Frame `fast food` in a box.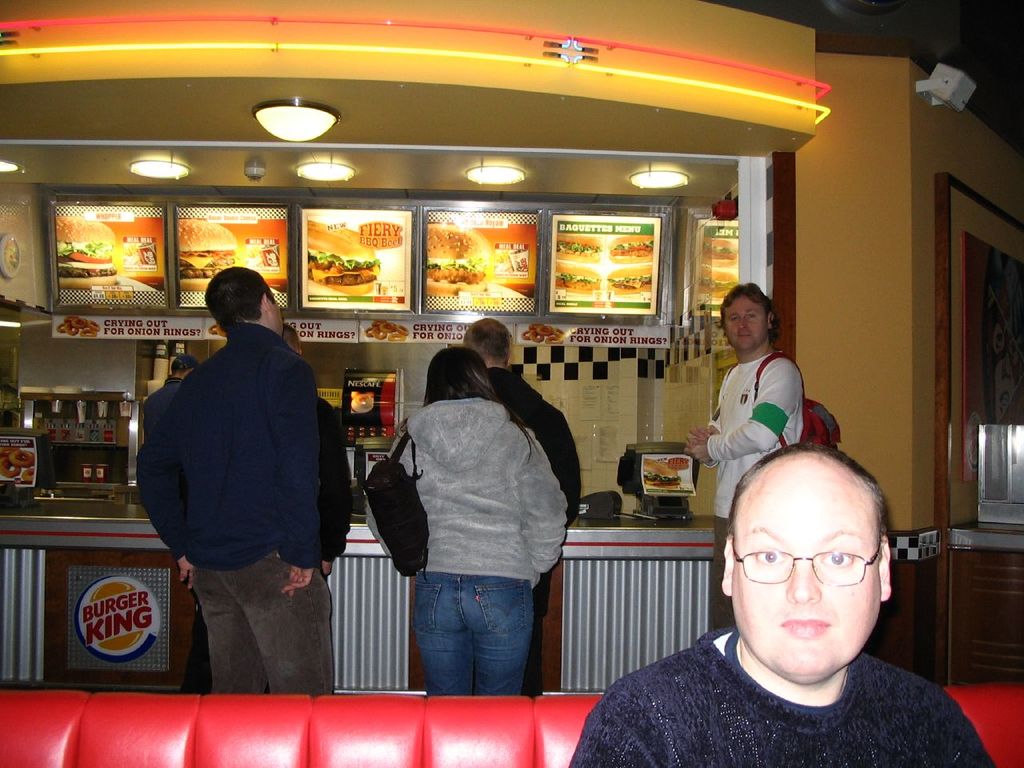
pyautogui.locateOnScreen(58, 313, 101, 335).
